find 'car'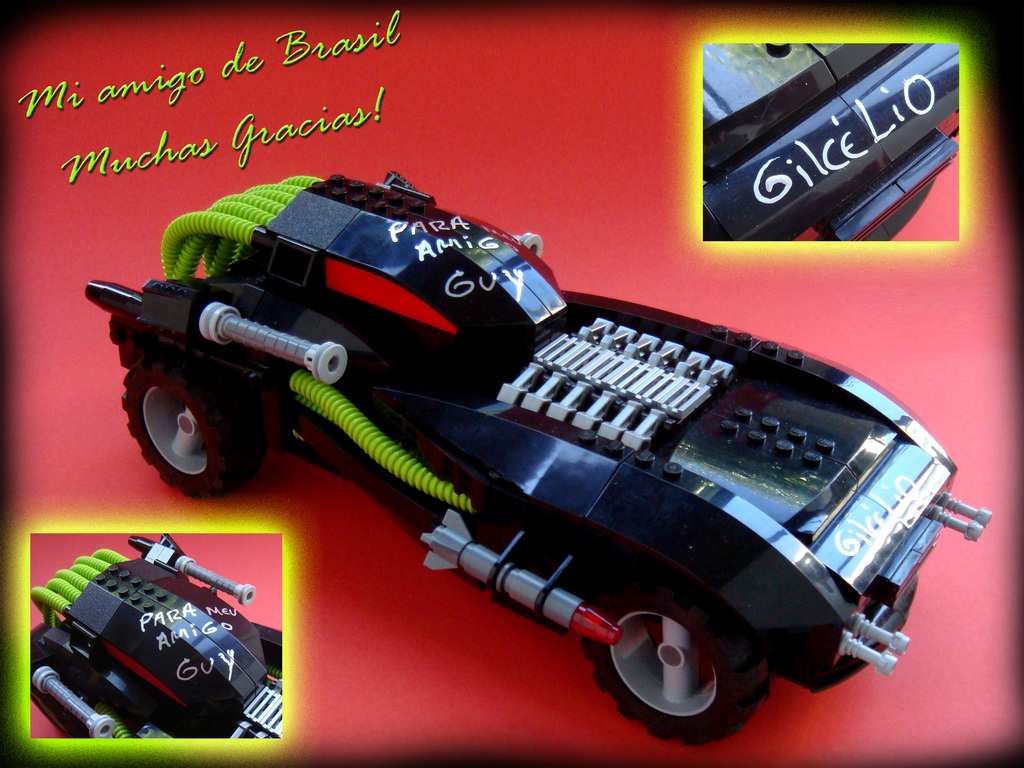
x1=702, y1=43, x2=960, y2=240
